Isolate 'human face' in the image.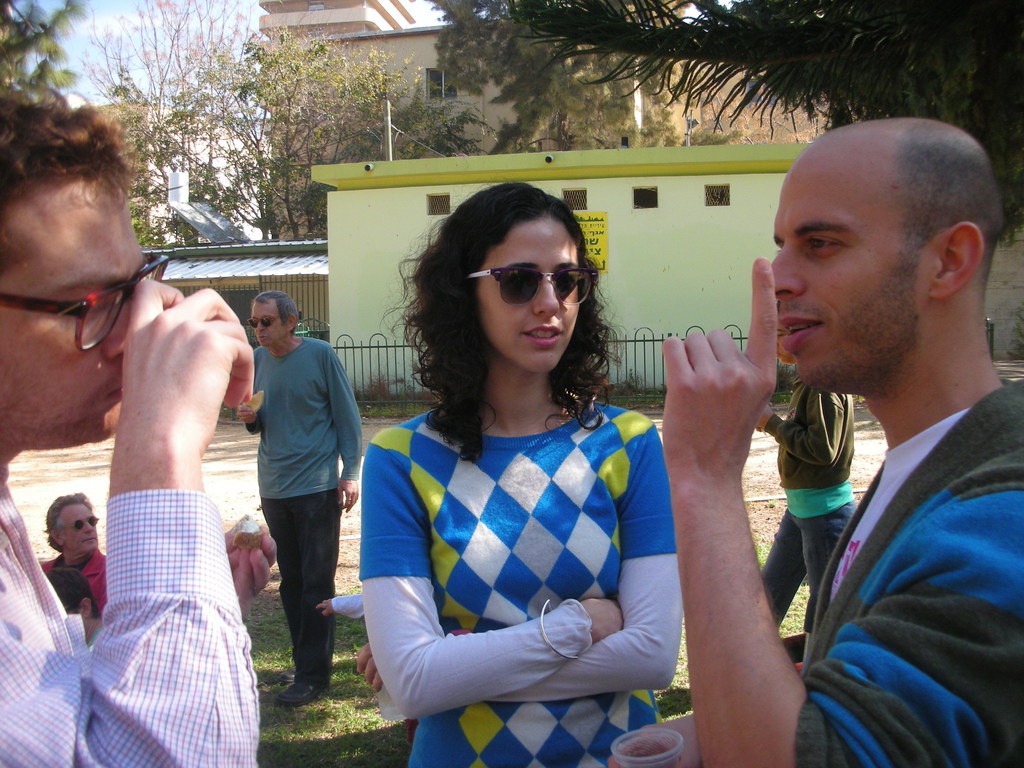
Isolated region: select_region(771, 140, 924, 381).
